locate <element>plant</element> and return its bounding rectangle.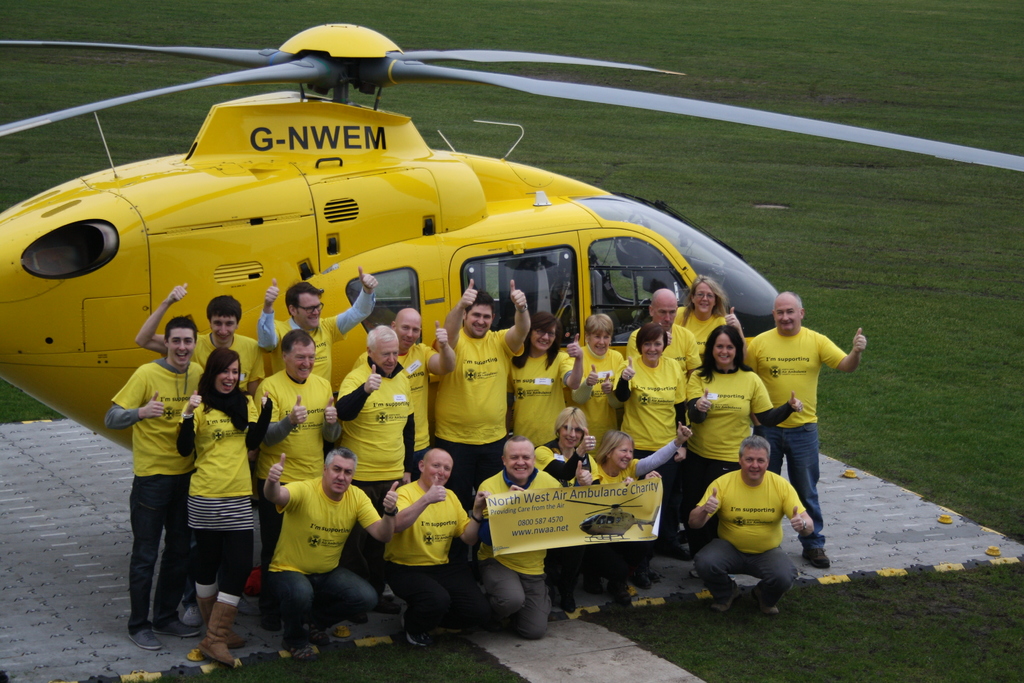
(0,0,1023,682).
